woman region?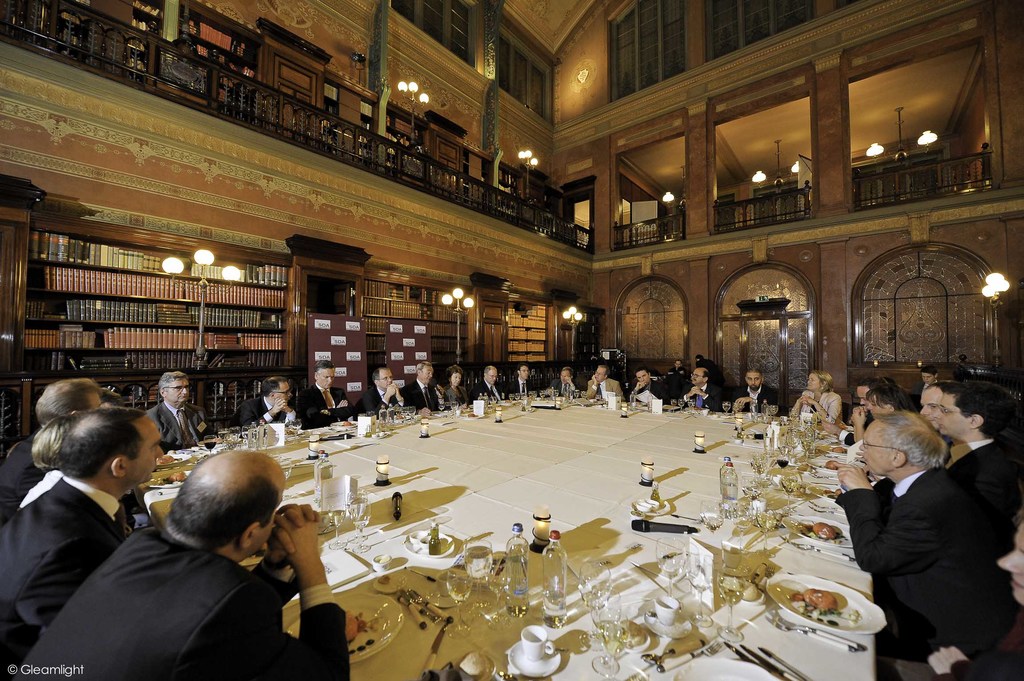
{"x1": 790, "y1": 373, "x2": 844, "y2": 424}
